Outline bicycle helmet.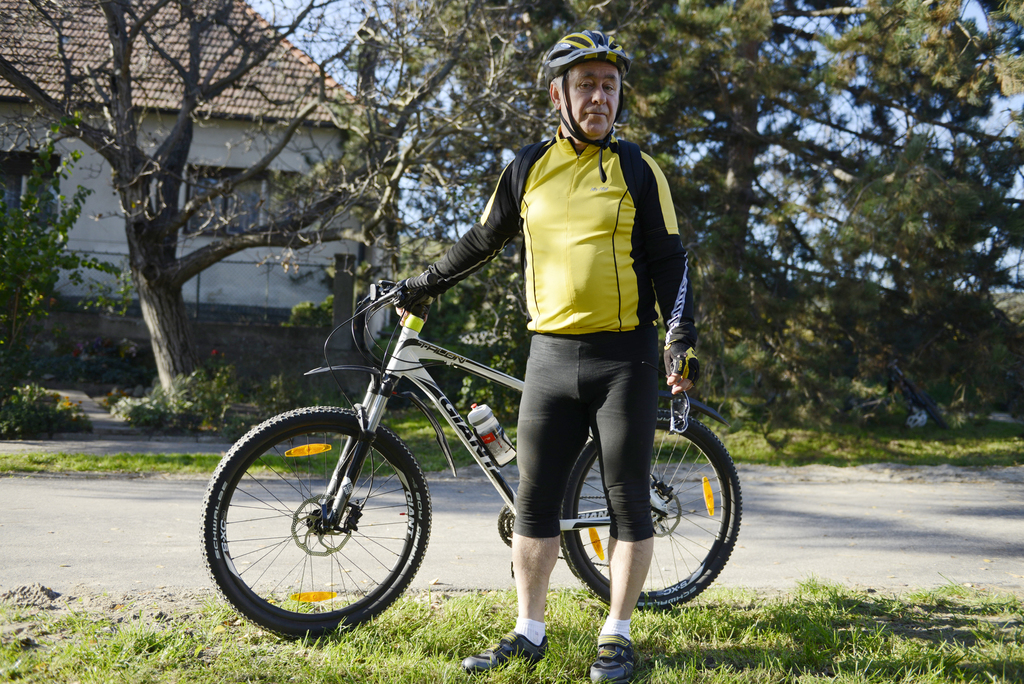
Outline: (left=543, top=23, right=627, bottom=142).
